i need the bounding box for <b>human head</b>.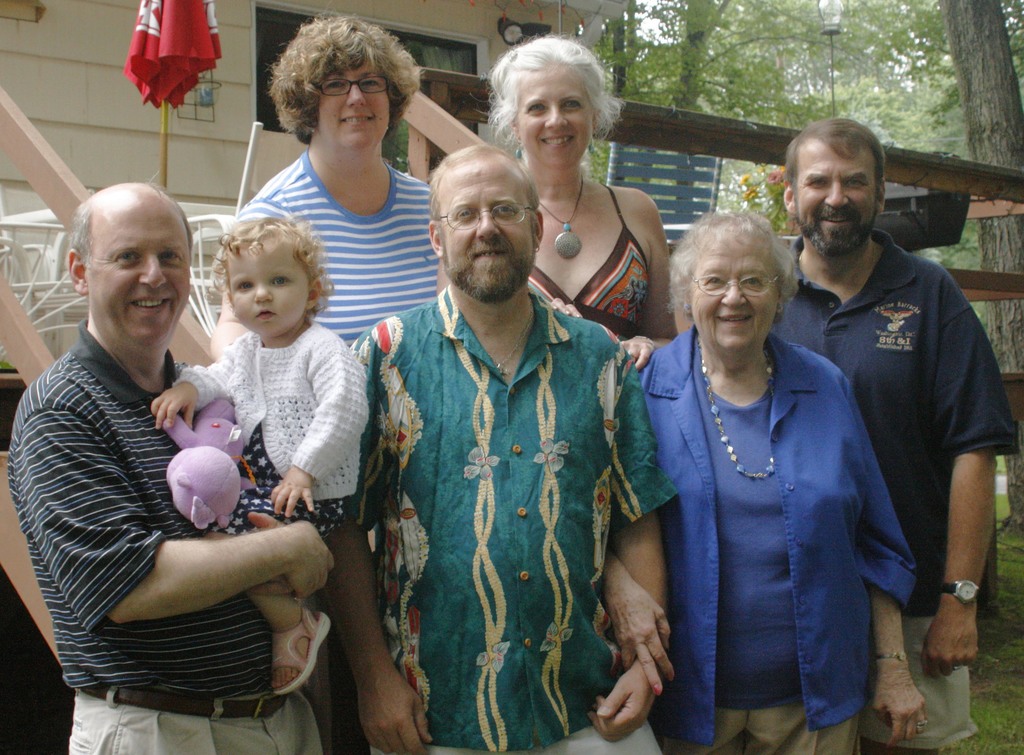
Here it is: <region>65, 177, 198, 343</region>.
